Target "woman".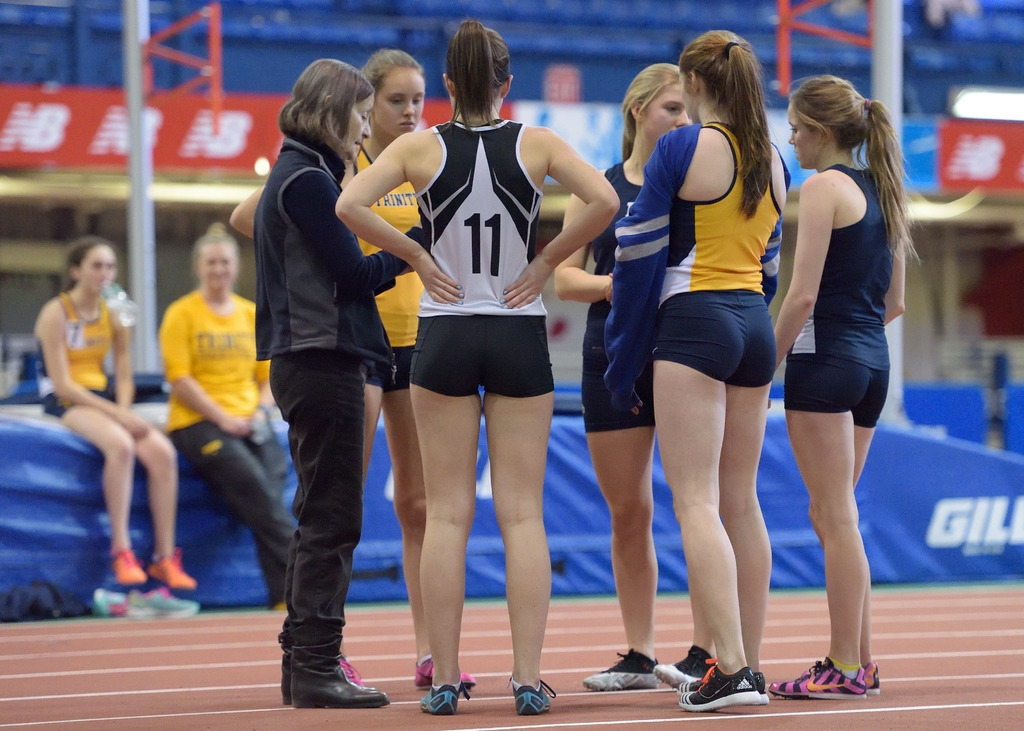
Target region: pyautogui.locateOnScreen(762, 61, 925, 656).
